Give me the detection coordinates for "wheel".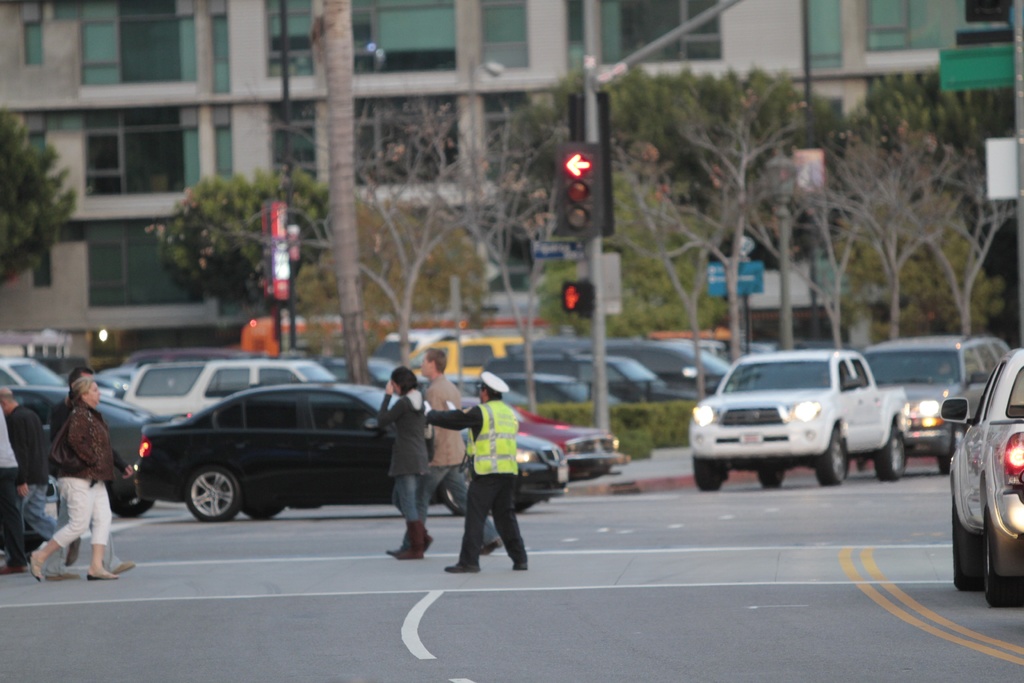
<region>446, 480, 474, 516</region>.
